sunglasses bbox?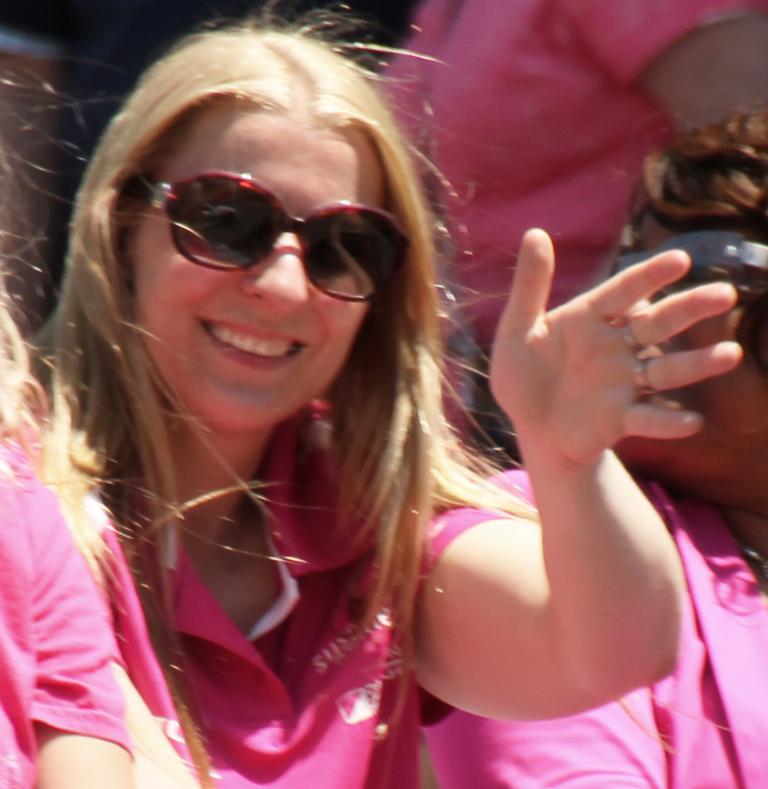
bbox=[118, 165, 409, 301]
